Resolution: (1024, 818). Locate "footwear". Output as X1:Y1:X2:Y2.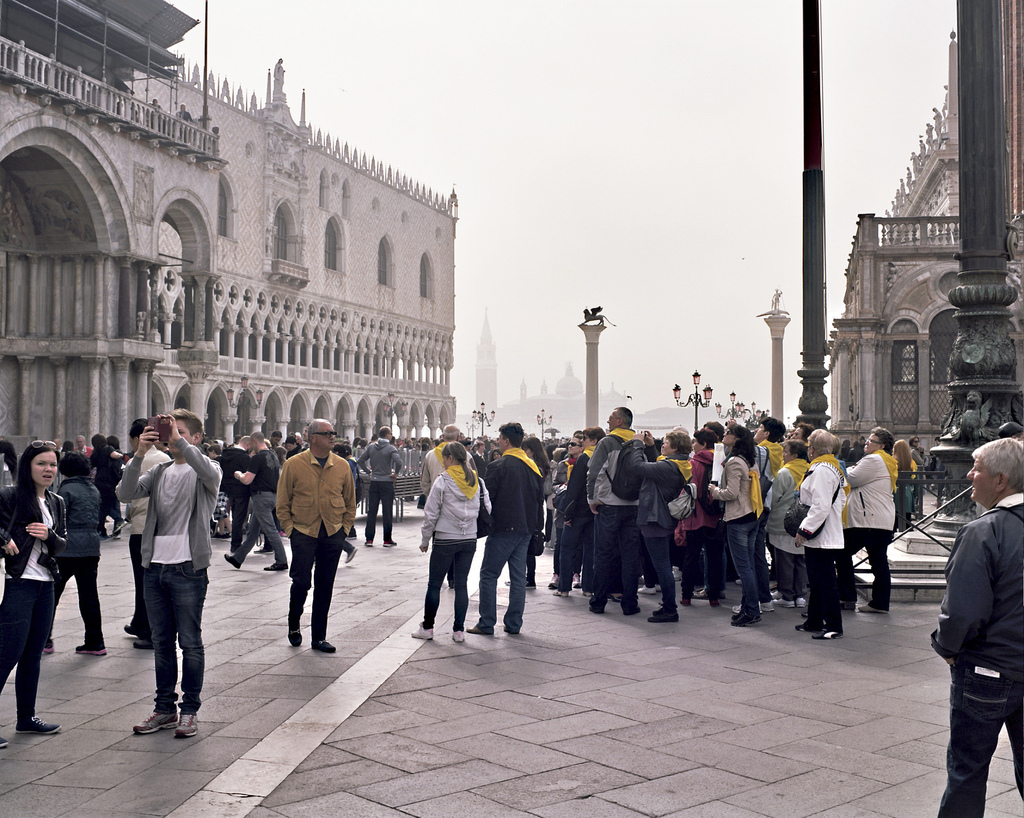
793:622:808:633.
